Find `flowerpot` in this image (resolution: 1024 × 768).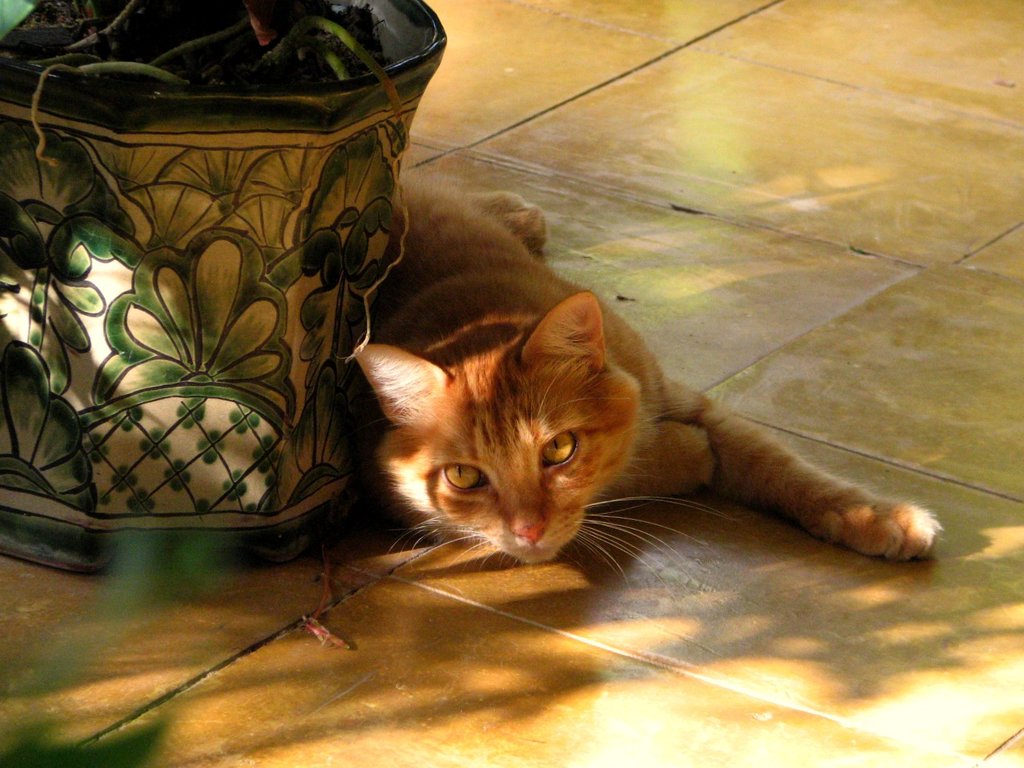
x1=0, y1=0, x2=444, y2=577.
